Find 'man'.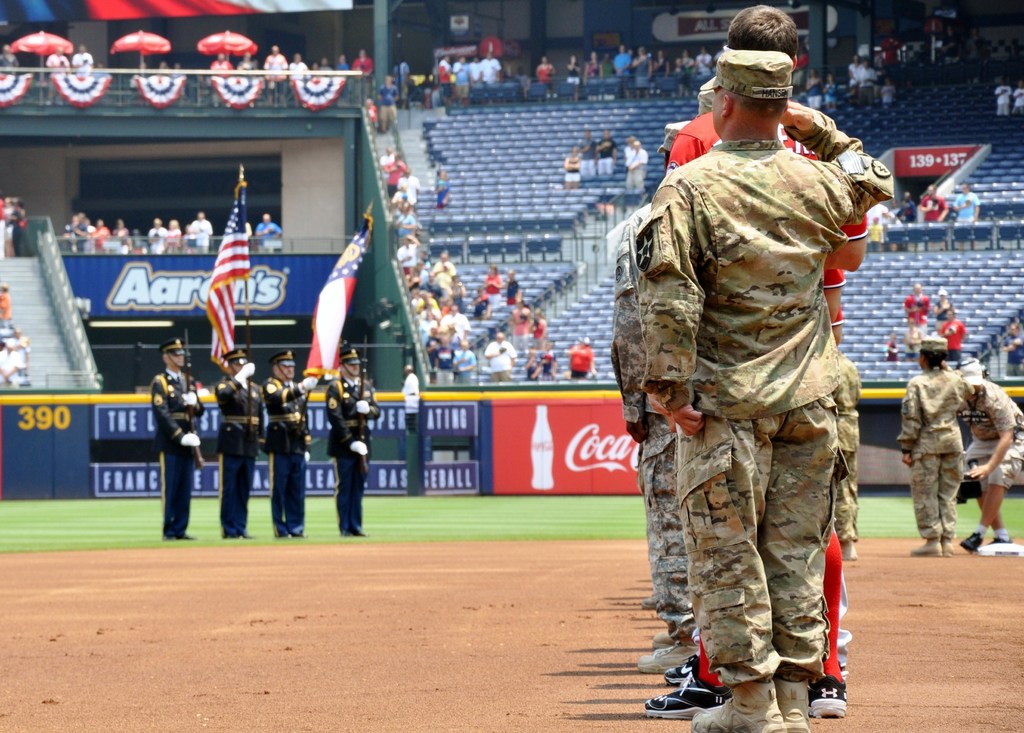
BBox(378, 76, 397, 133).
